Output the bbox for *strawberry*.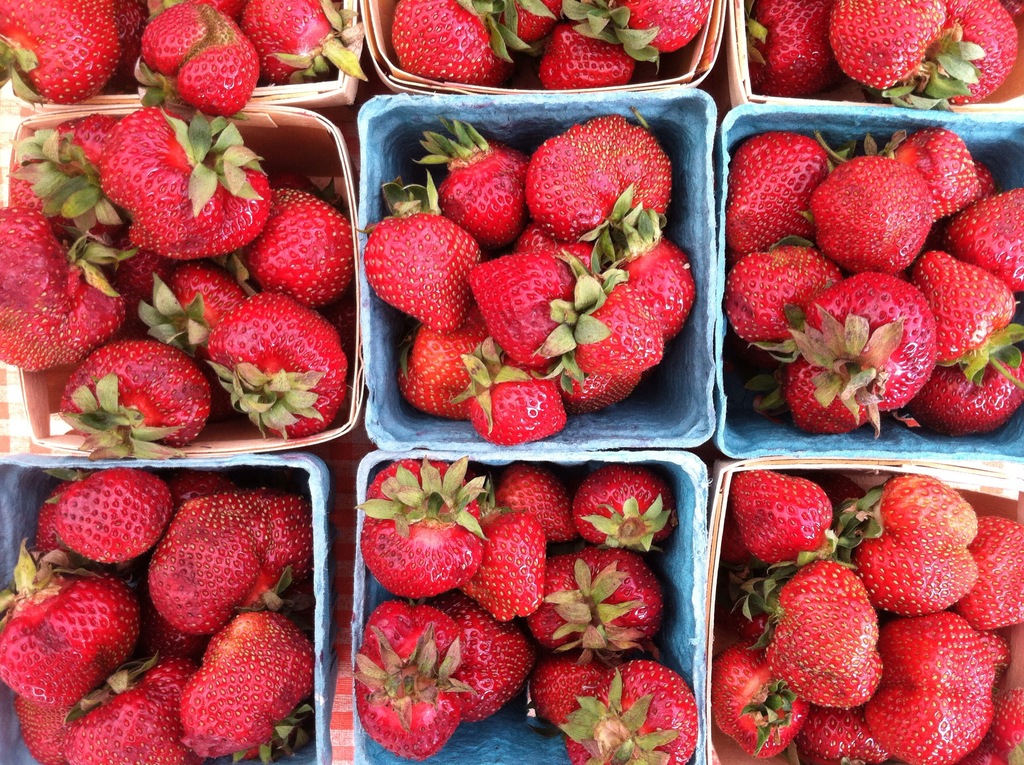
0:0:119:103.
